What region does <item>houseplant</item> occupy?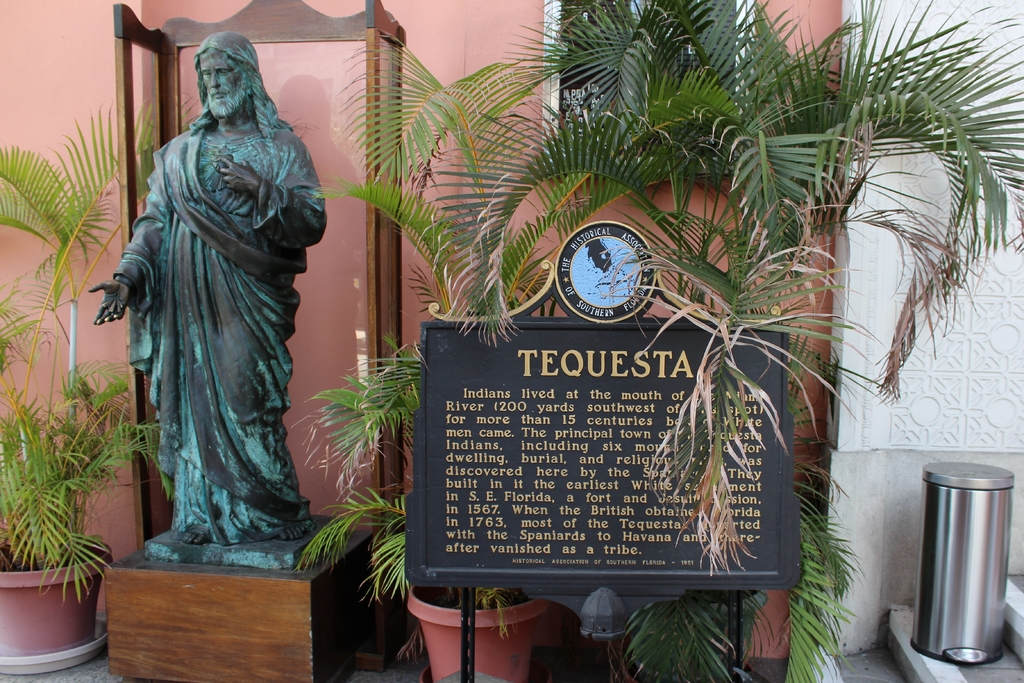
[0,99,173,670].
